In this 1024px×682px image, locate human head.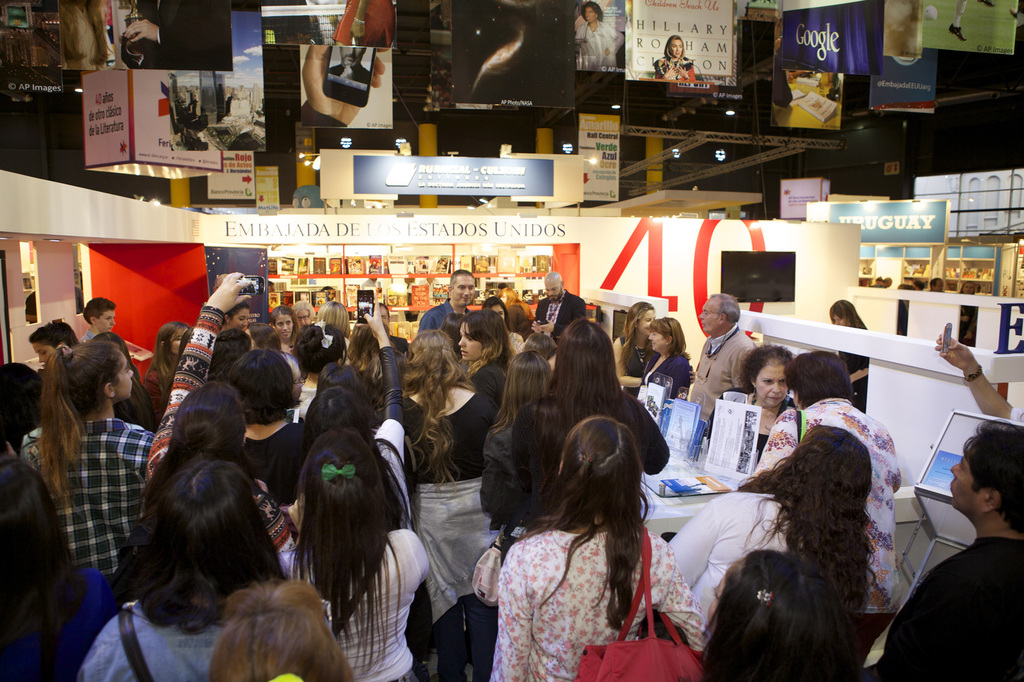
Bounding box: [x1=883, y1=276, x2=892, y2=287].
